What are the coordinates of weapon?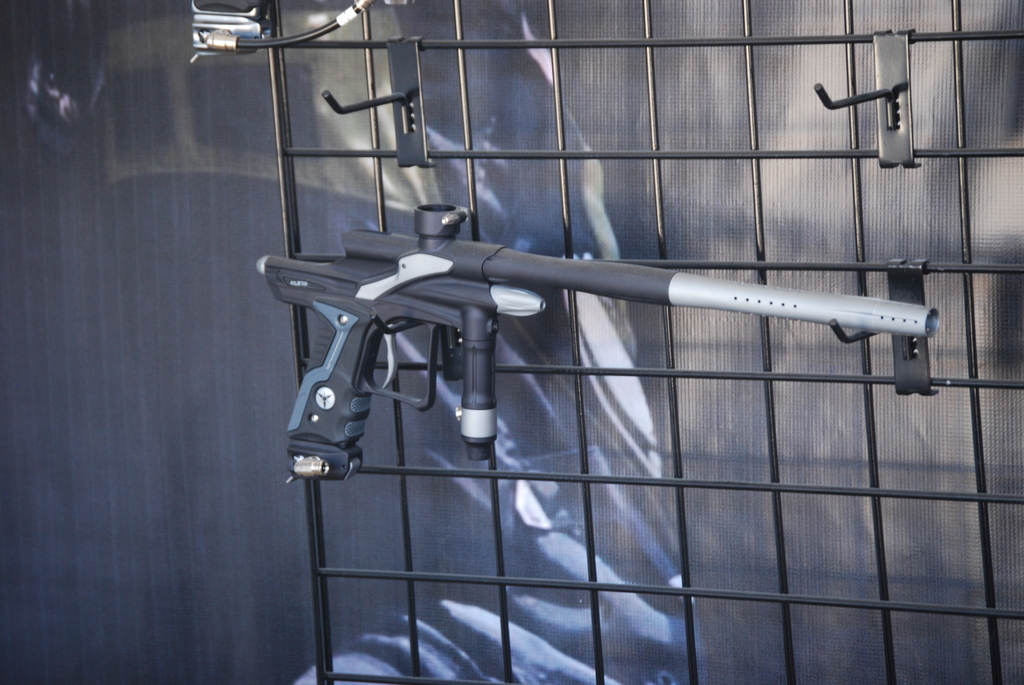
254/200/920/444.
